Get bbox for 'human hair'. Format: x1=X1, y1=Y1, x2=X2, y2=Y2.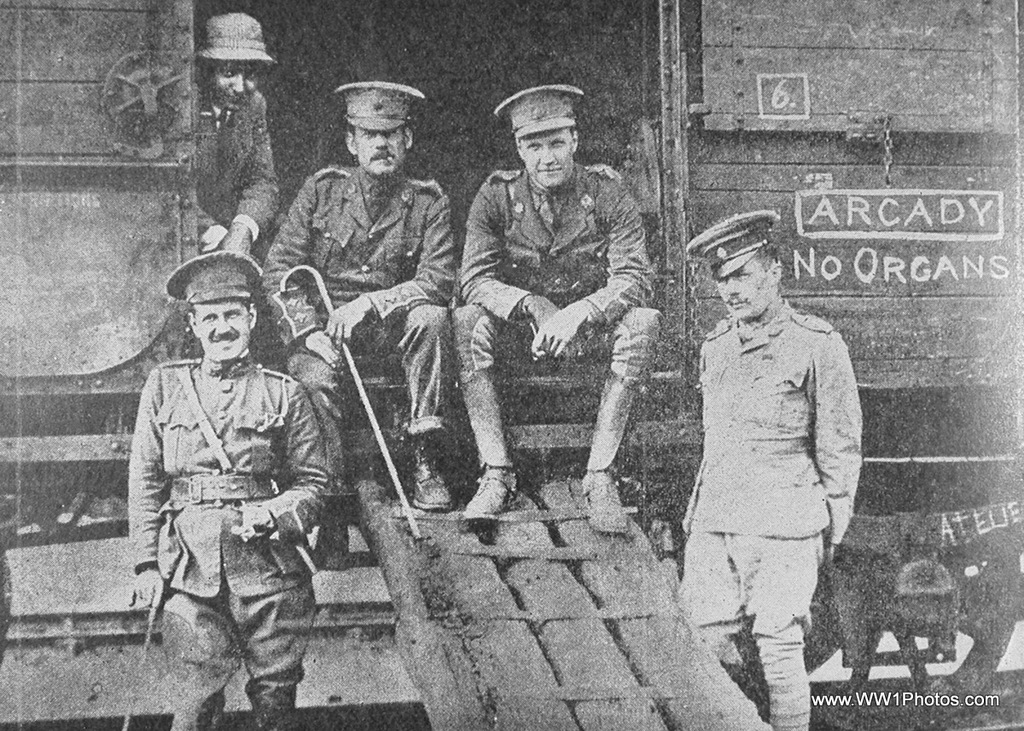
x1=757, y1=238, x2=778, y2=264.
